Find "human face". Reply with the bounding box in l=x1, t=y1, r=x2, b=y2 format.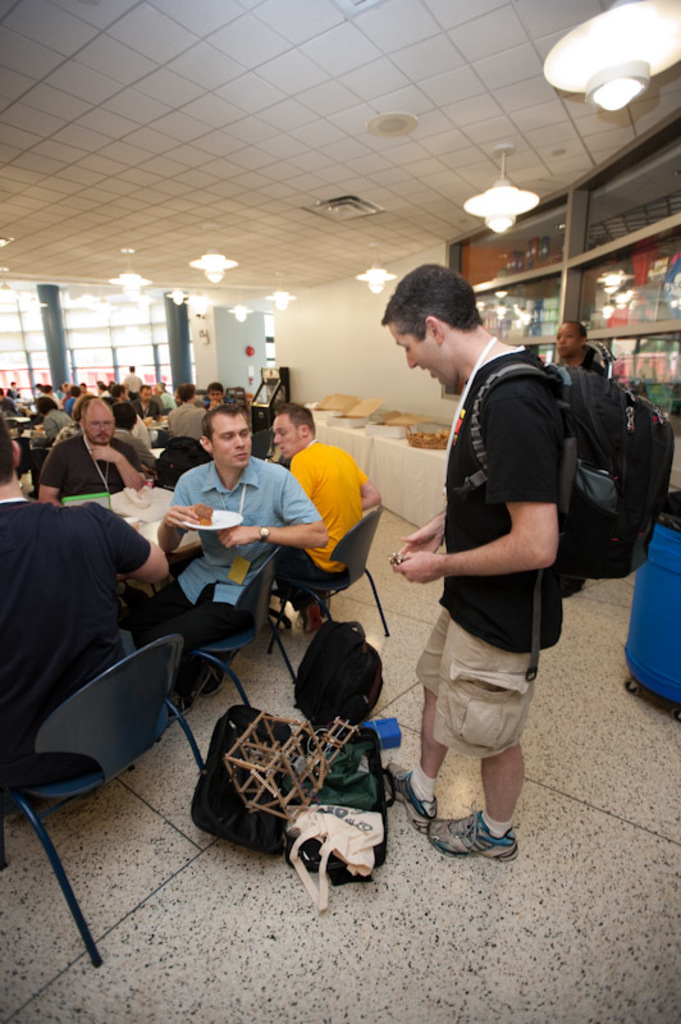
l=206, t=387, r=225, b=404.
